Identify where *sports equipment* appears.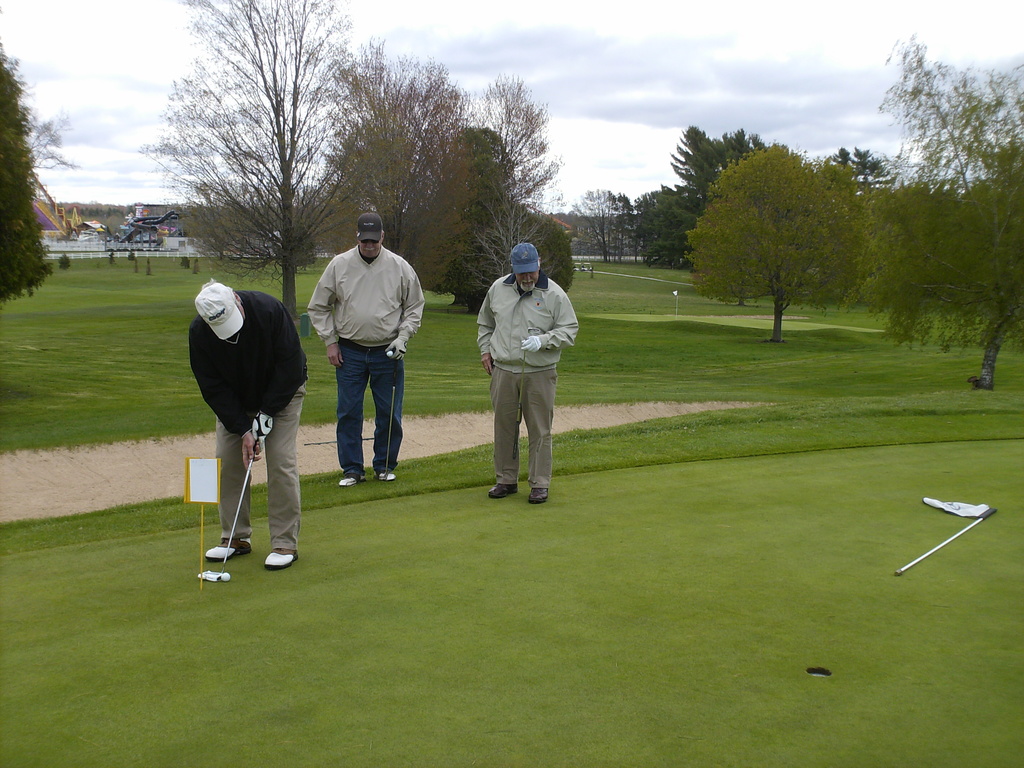
Appears at region(375, 358, 402, 484).
